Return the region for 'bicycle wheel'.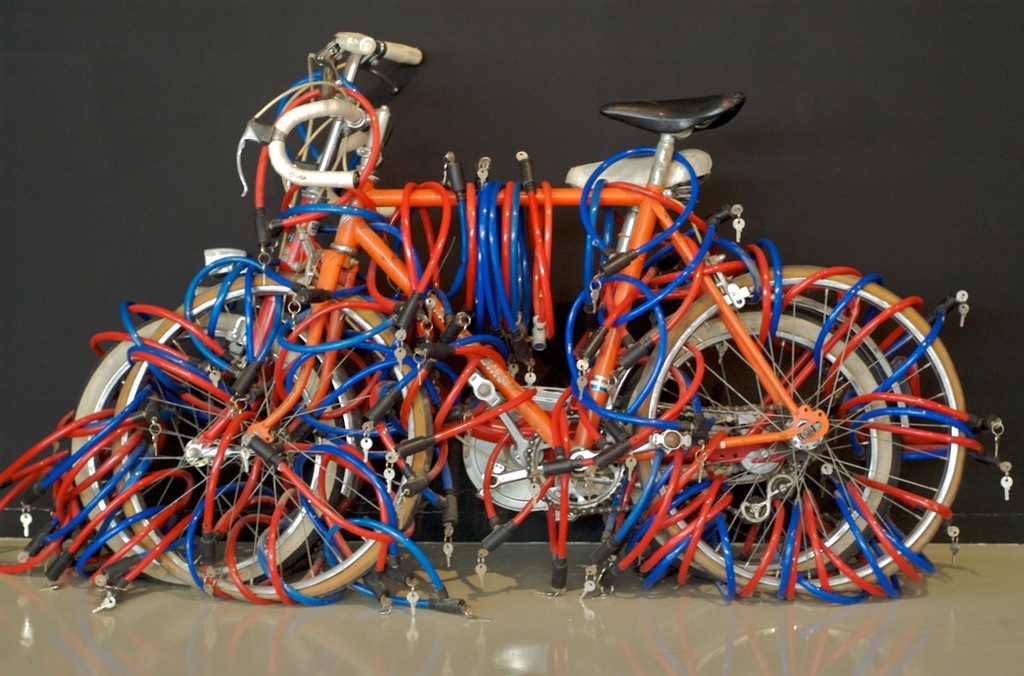
109/270/430/602.
